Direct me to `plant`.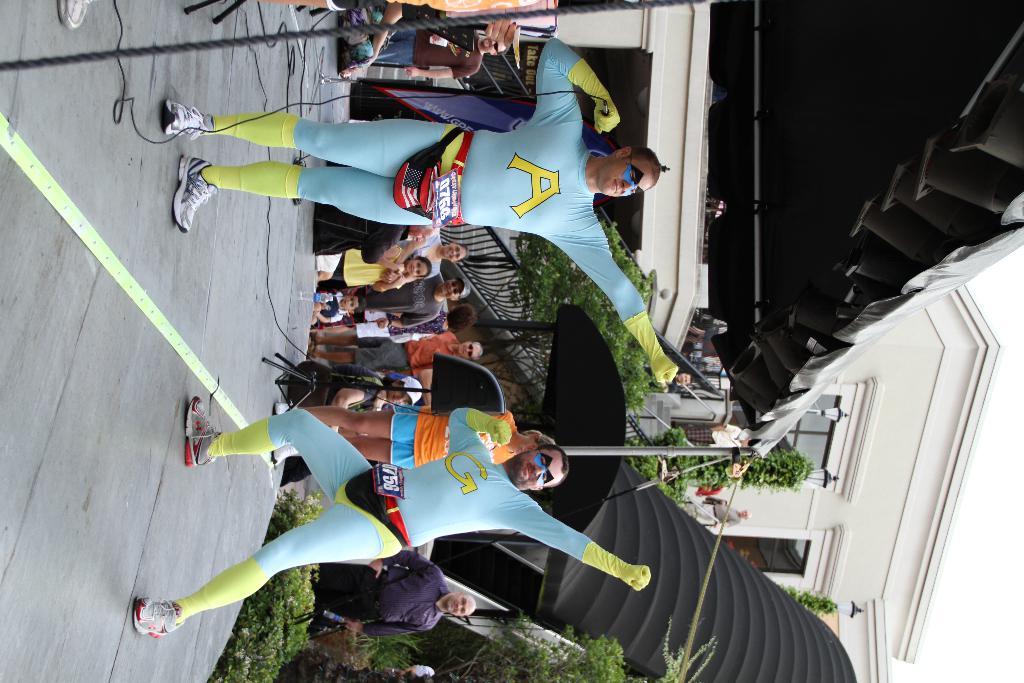
Direction: (683, 450, 817, 486).
